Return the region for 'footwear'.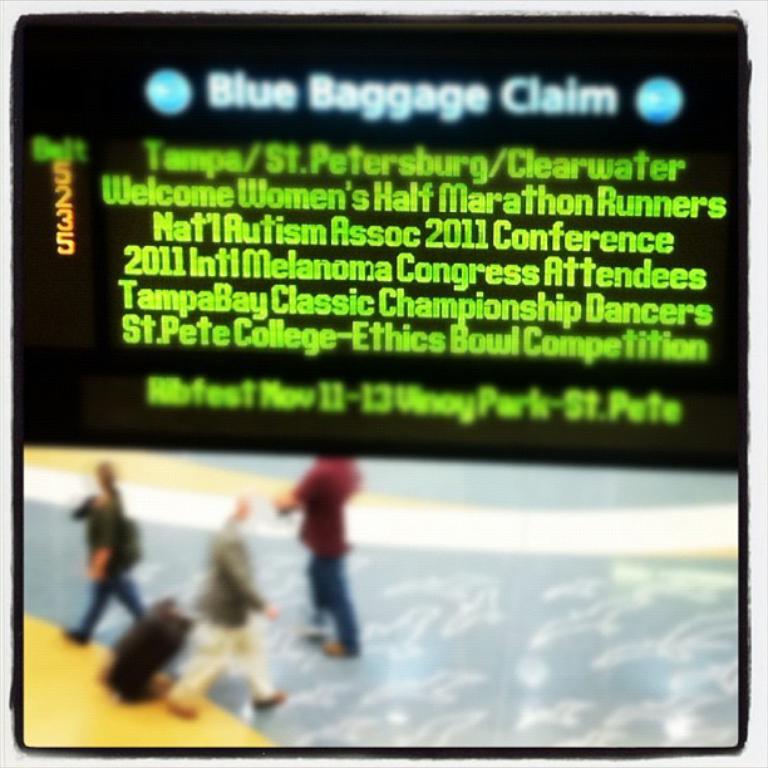
detection(48, 622, 95, 649).
